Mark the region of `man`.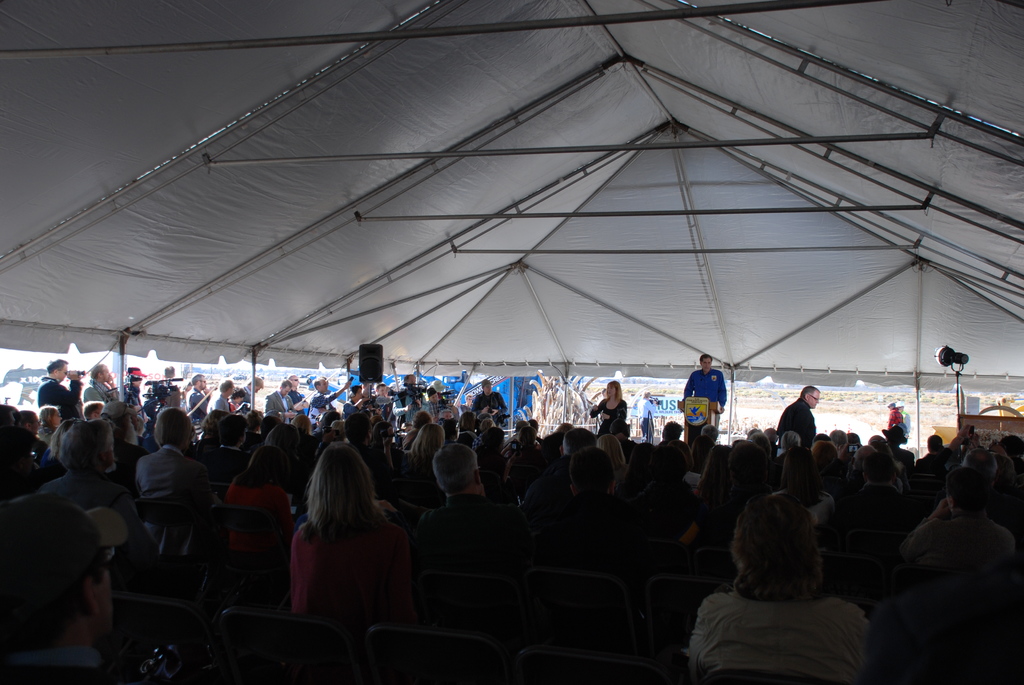
Region: <region>772, 378, 819, 446</region>.
